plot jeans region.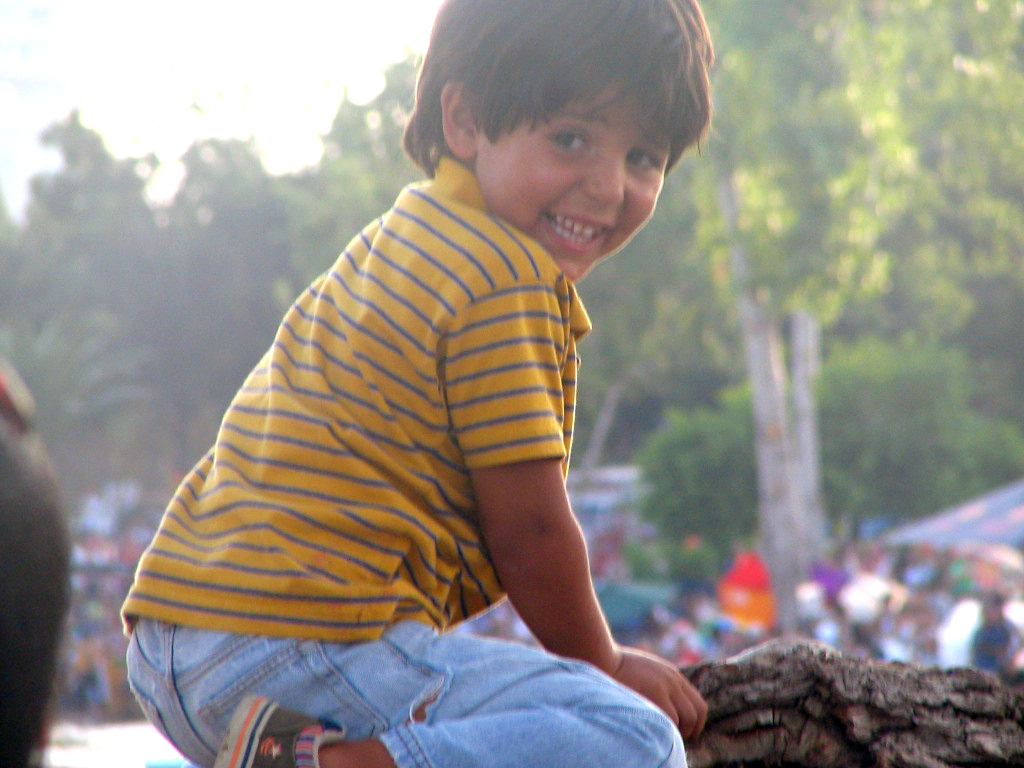
Plotted at rect(121, 575, 665, 758).
